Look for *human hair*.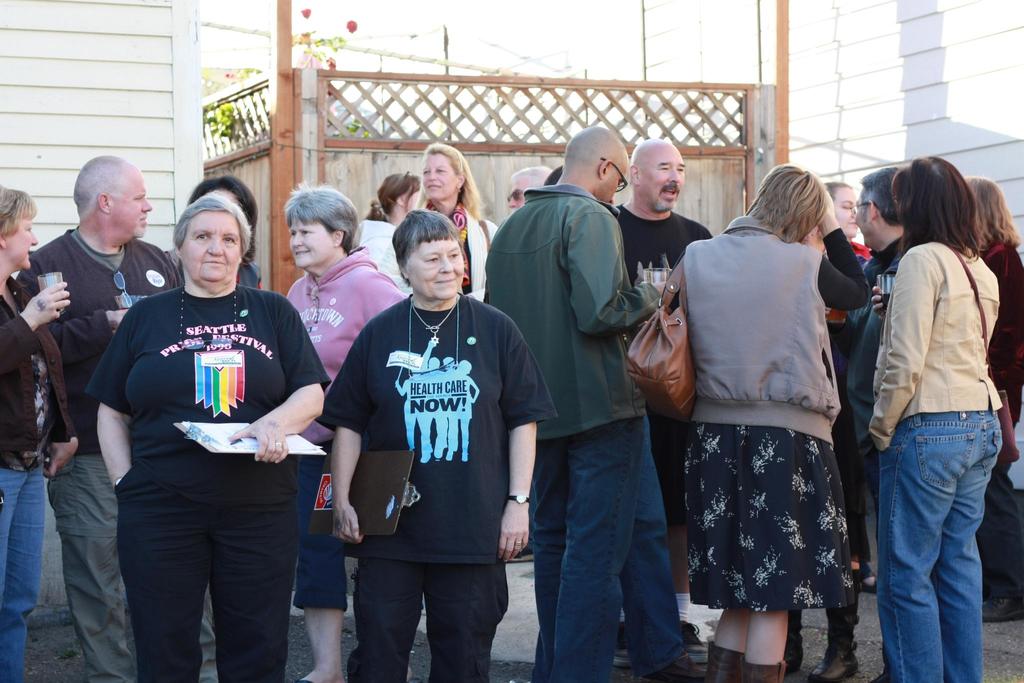
Found: (left=899, top=153, right=983, bottom=265).
